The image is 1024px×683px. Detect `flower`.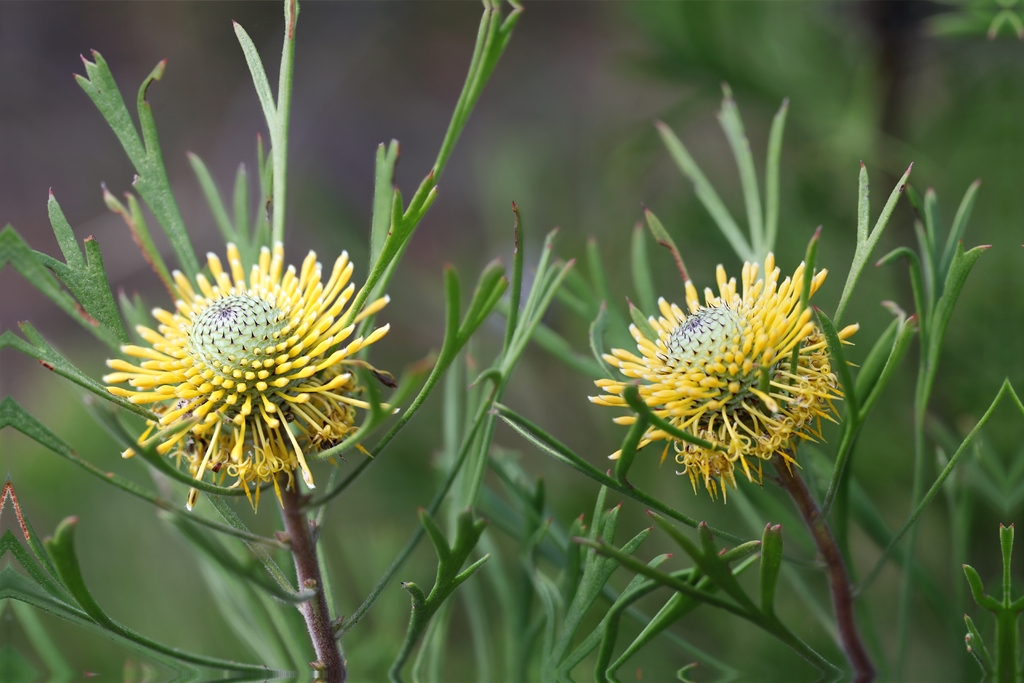
Detection: locate(586, 252, 861, 502).
